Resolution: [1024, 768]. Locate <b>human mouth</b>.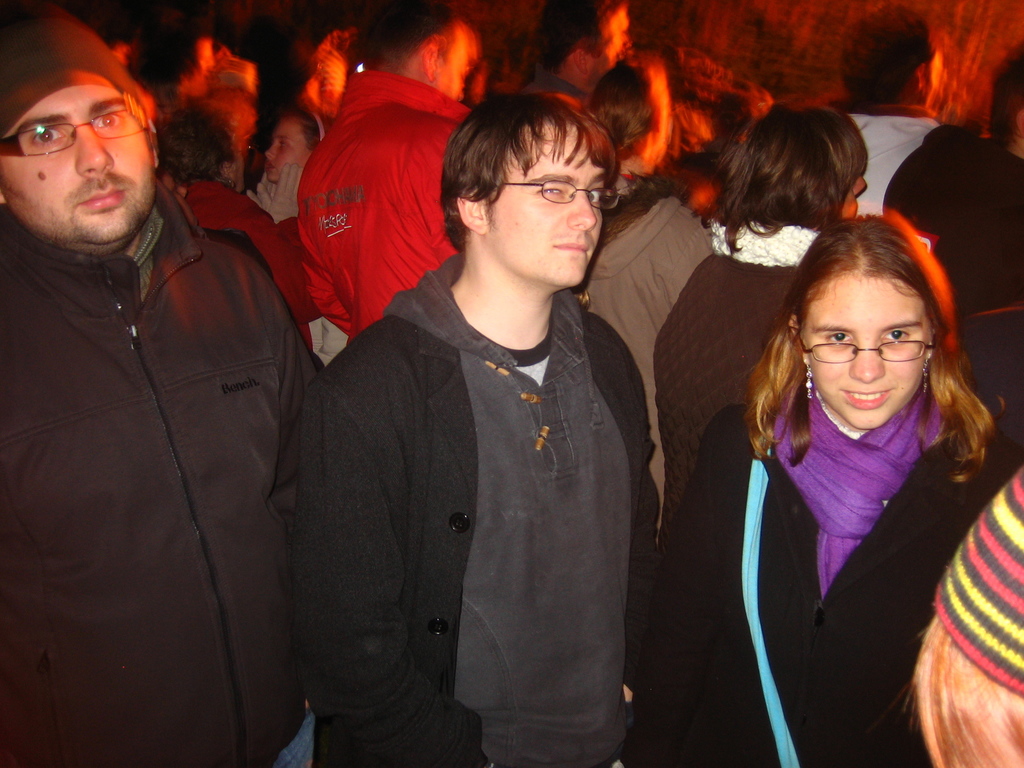
bbox(547, 235, 592, 262).
